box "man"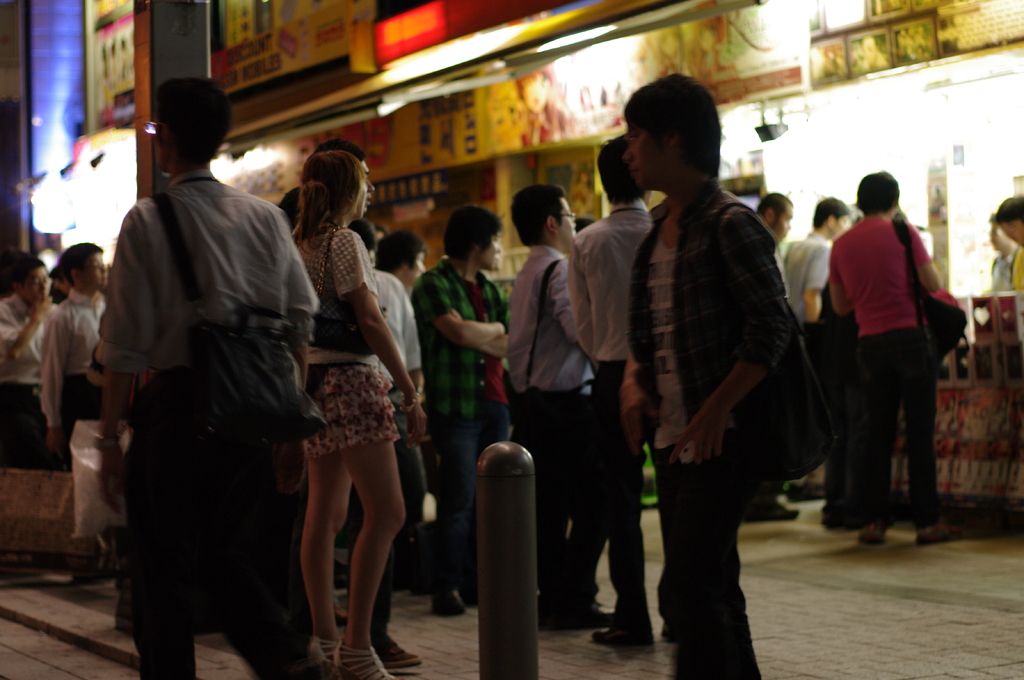
pyautogui.locateOnScreen(986, 216, 1018, 295)
